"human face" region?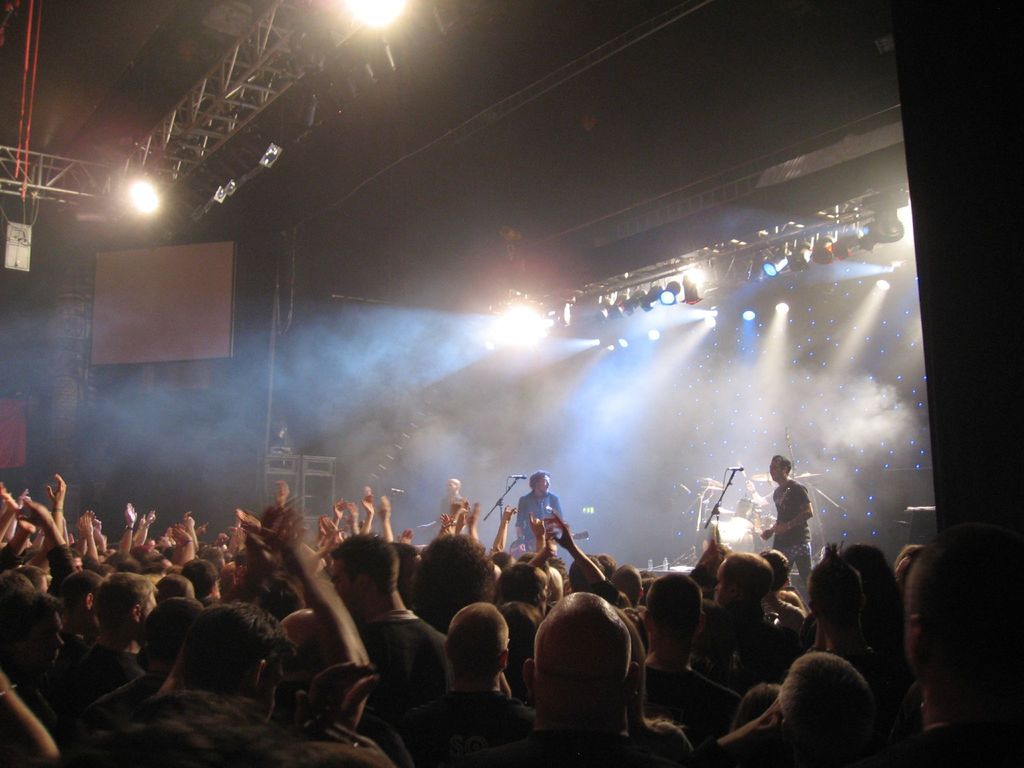
Rect(539, 475, 549, 493)
